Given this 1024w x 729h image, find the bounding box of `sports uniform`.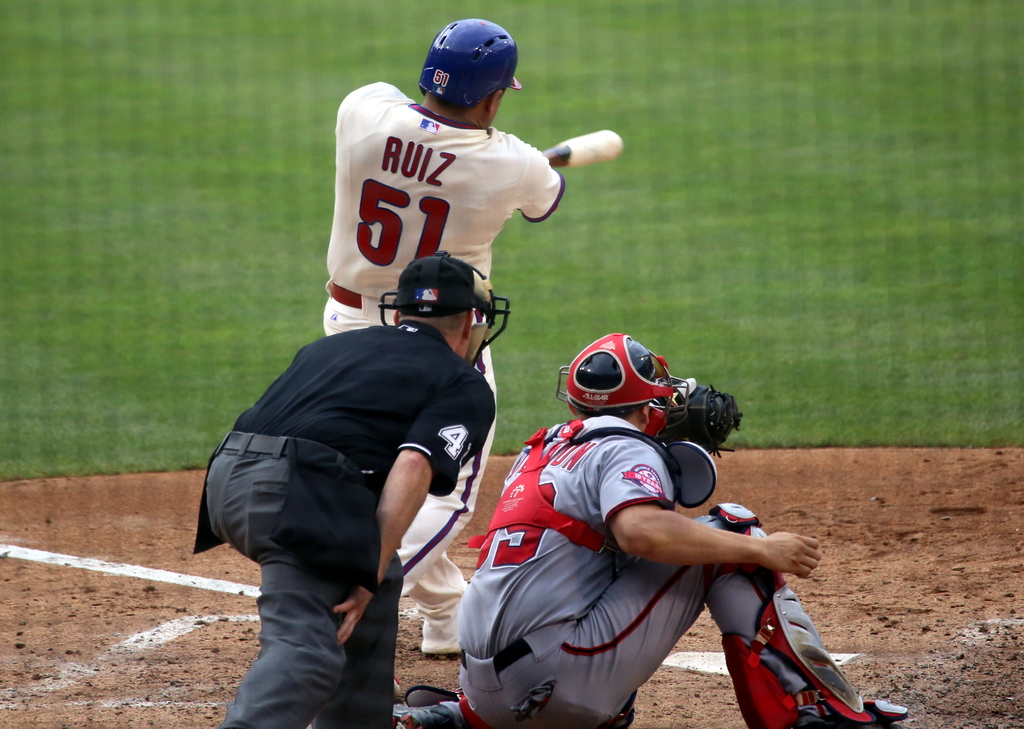
190, 252, 510, 728.
